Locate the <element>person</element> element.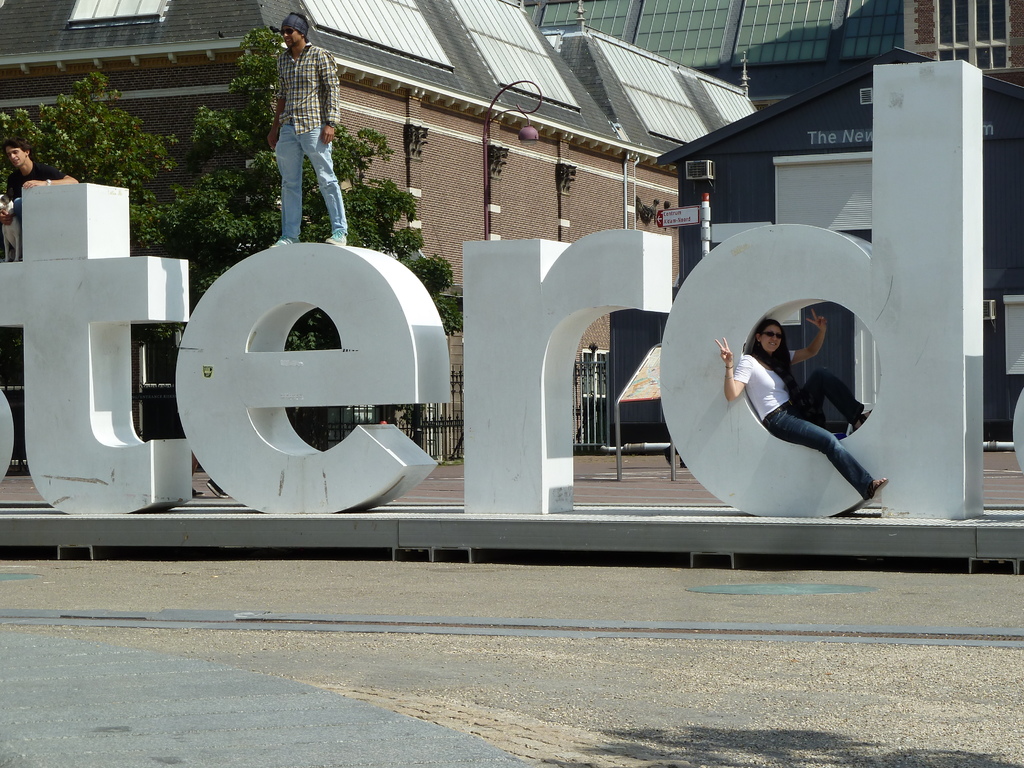
Element bbox: <bbox>0, 132, 79, 229</bbox>.
